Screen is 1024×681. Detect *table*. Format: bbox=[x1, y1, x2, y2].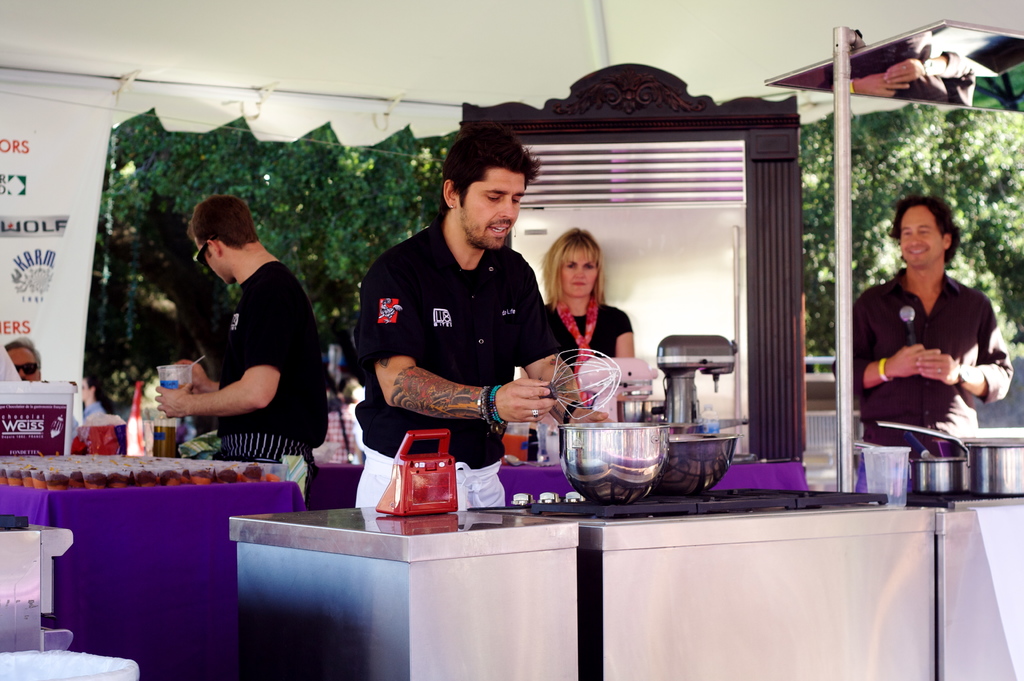
bbox=[0, 438, 295, 680].
